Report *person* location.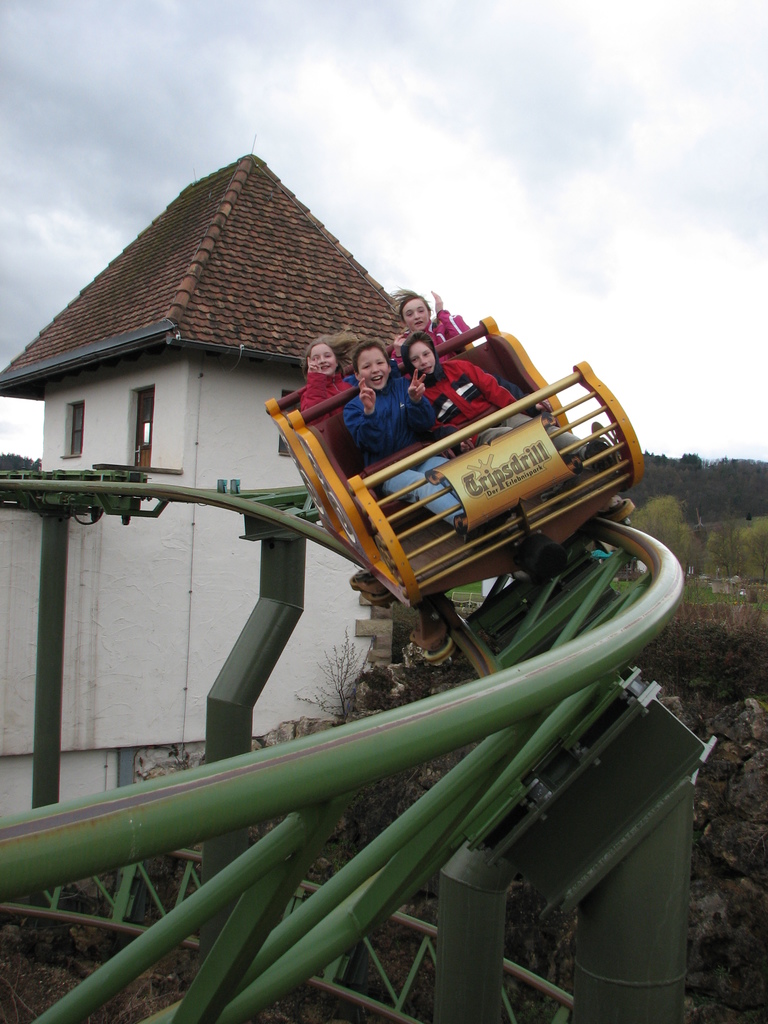
Report: select_region(303, 342, 349, 417).
